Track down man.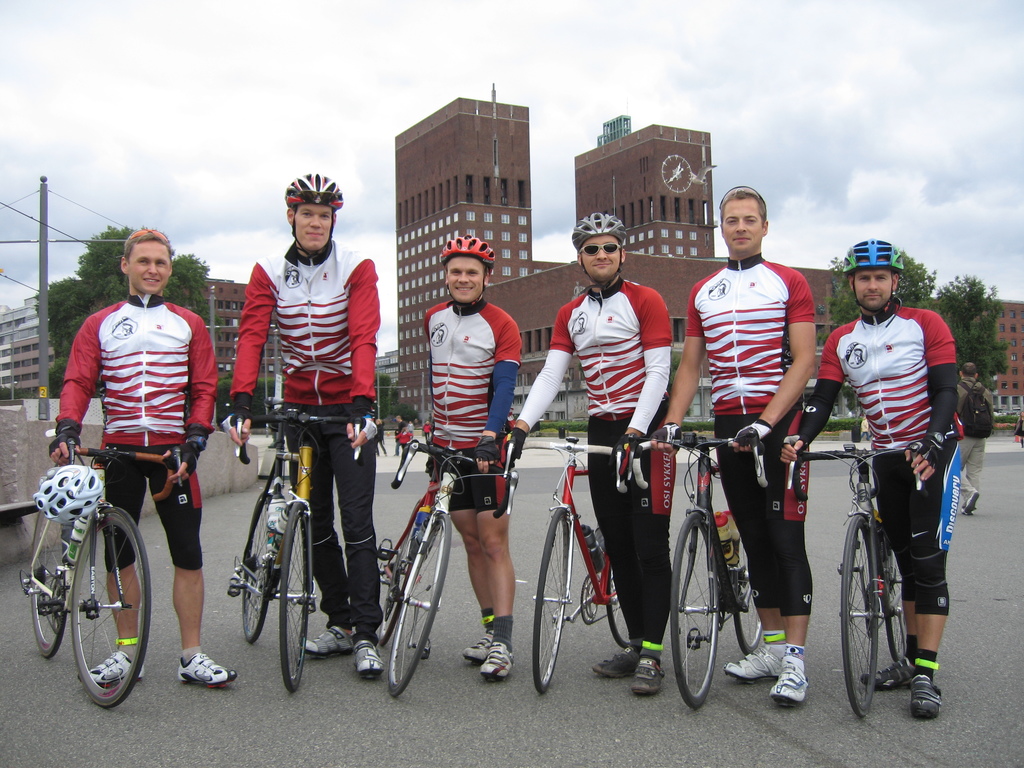
Tracked to bbox=(221, 175, 385, 678).
